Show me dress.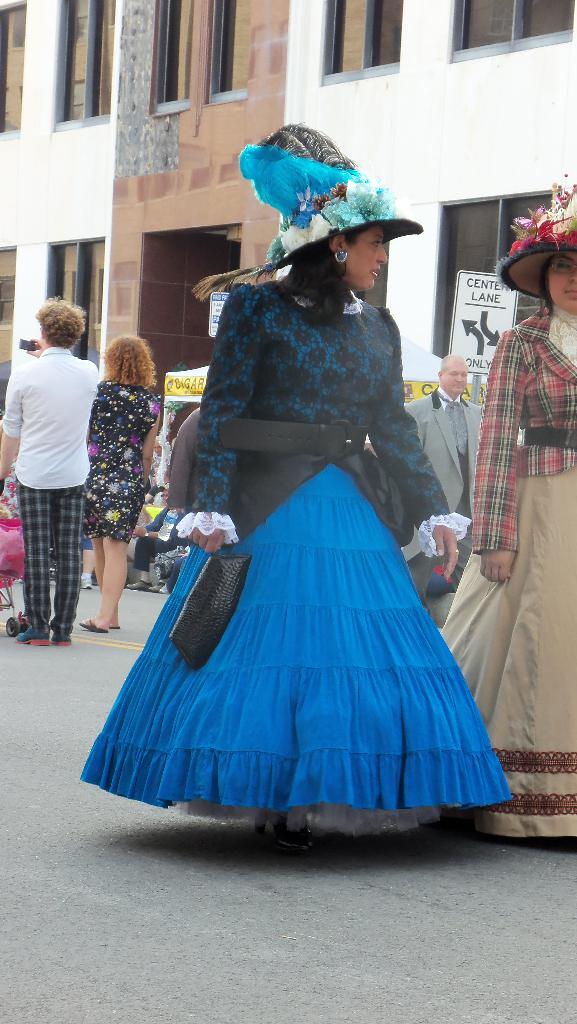
dress is here: <box>86,384,159,547</box>.
